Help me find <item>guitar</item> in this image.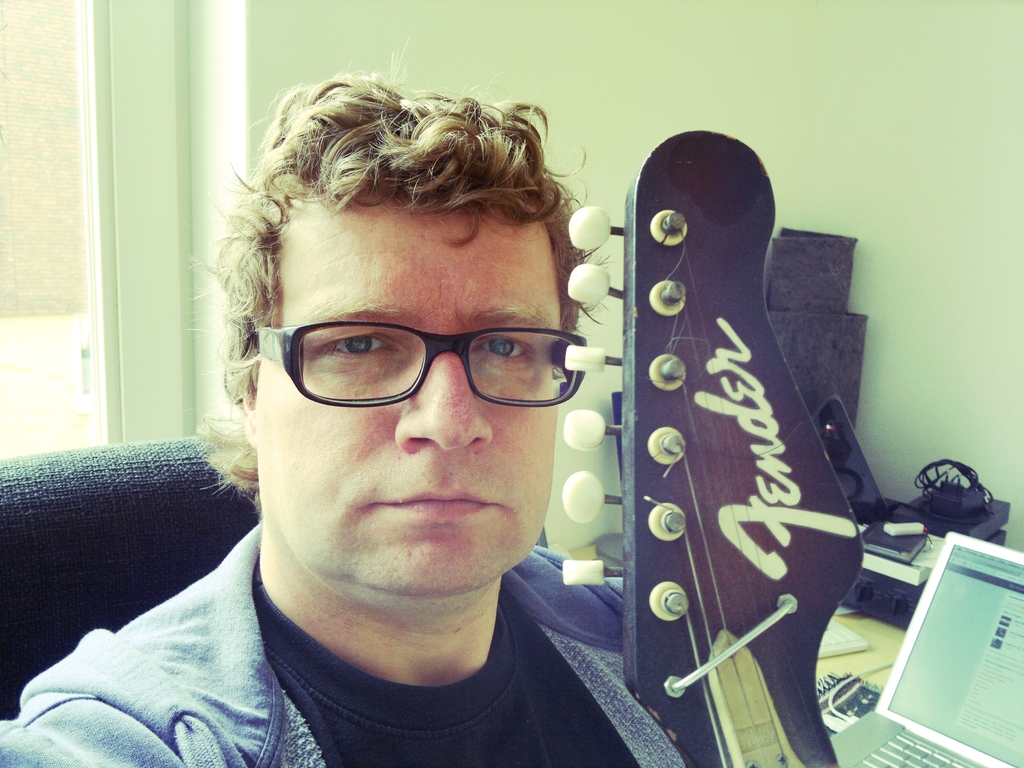
Found it: 557/126/866/767.
